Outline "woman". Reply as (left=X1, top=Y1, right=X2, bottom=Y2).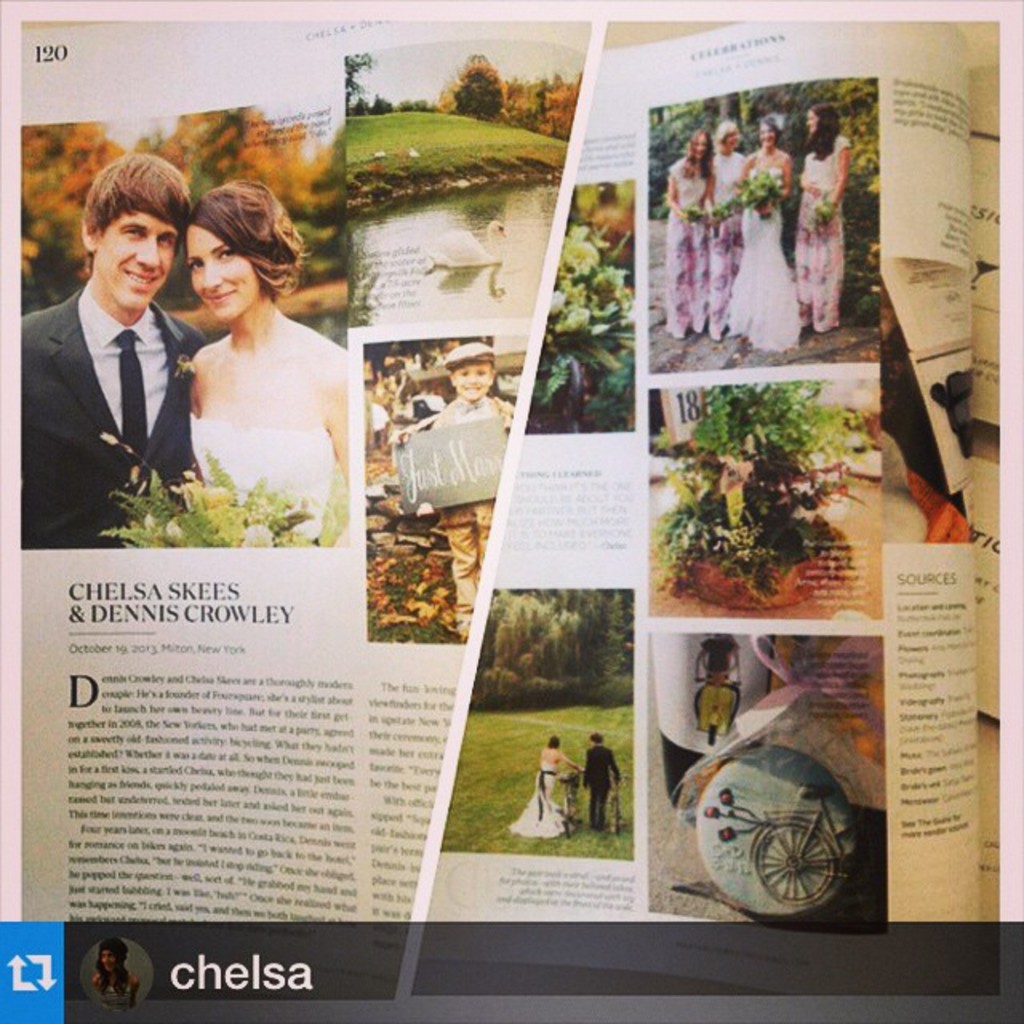
(left=779, top=93, right=858, bottom=347).
